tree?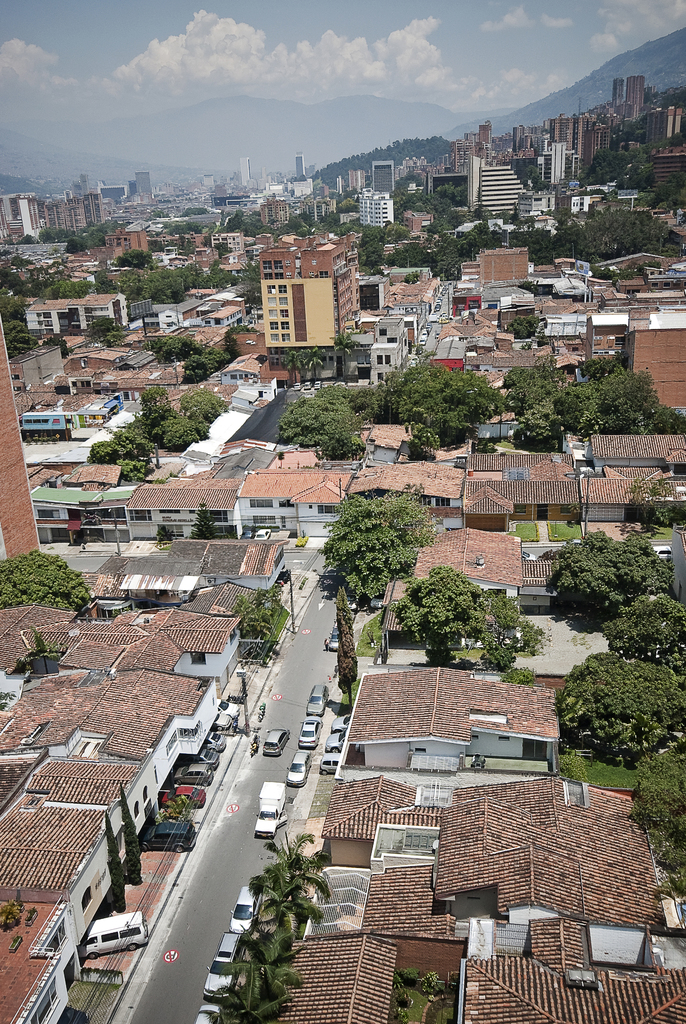
<box>480,640,517,672</box>
